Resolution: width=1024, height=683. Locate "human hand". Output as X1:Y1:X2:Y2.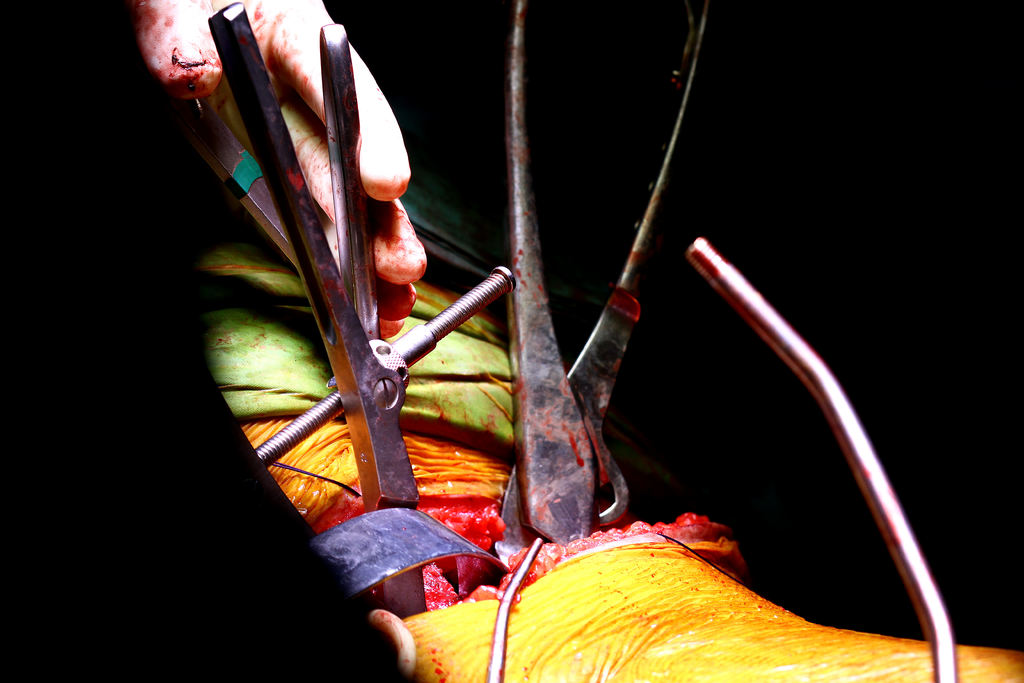
127:0:431:340.
